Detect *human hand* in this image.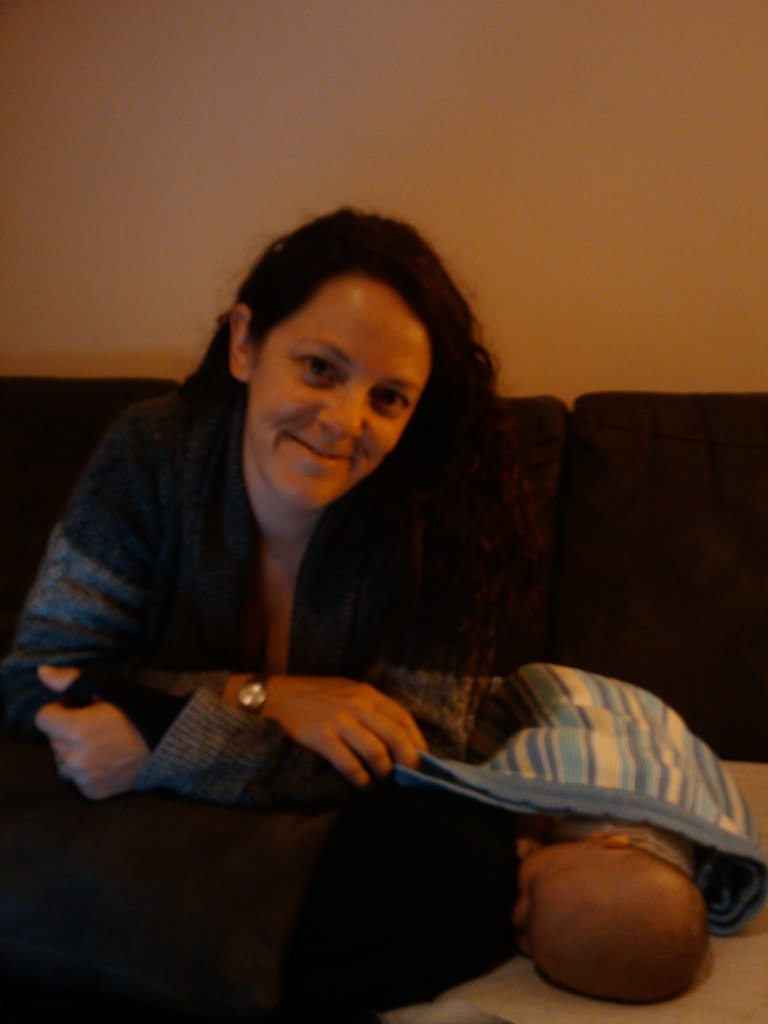
Detection: 241,659,445,788.
